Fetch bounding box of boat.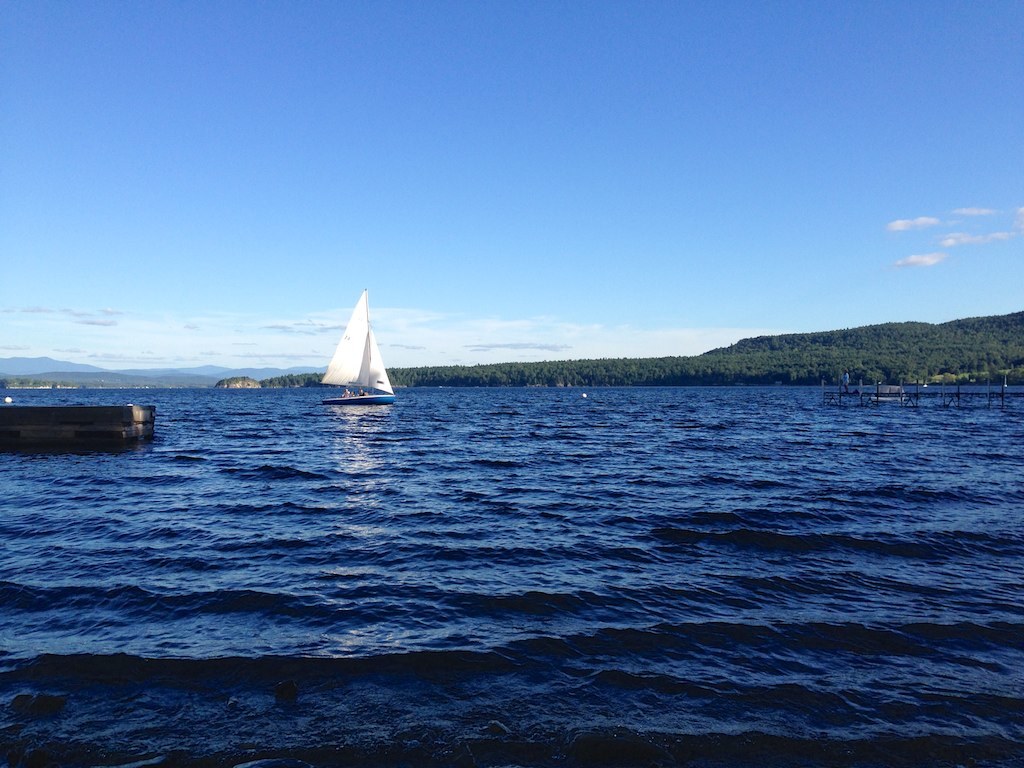
Bbox: 324/291/406/416.
